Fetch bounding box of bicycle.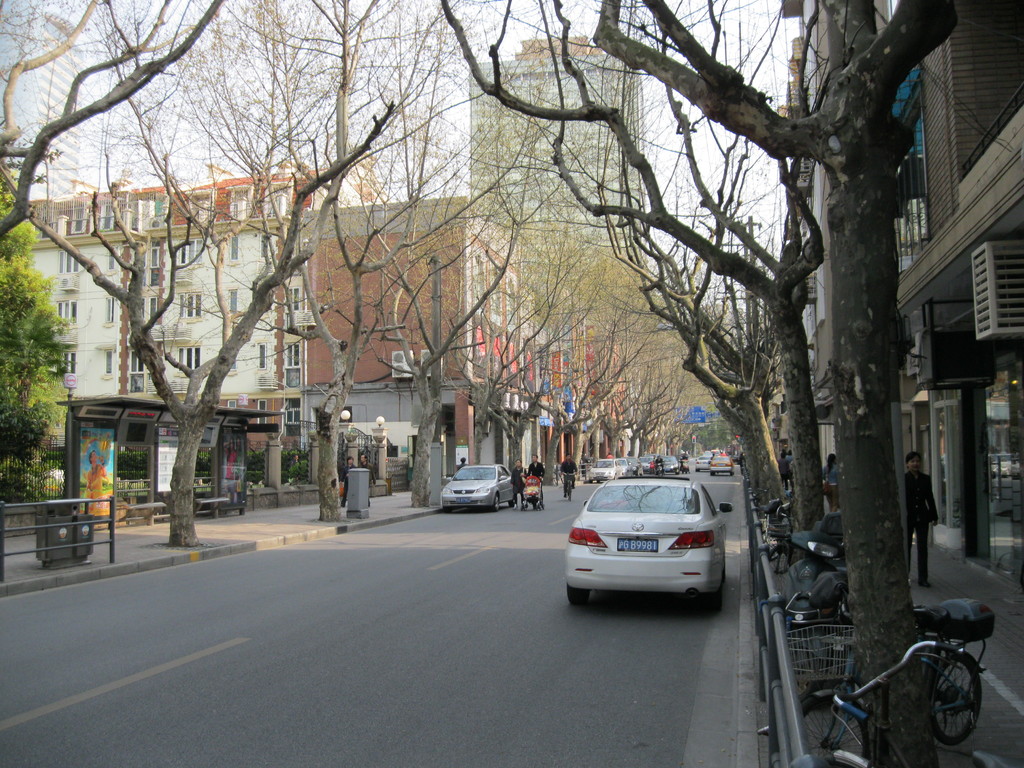
Bbox: bbox=(758, 591, 1000, 748).
